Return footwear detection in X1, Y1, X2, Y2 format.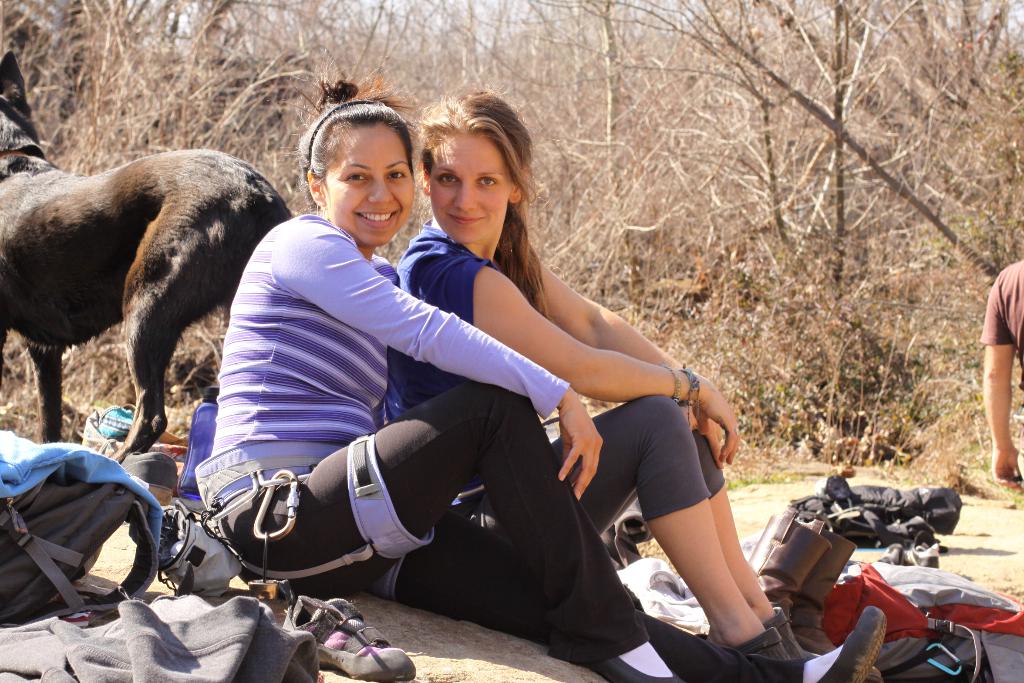
764, 604, 801, 657.
